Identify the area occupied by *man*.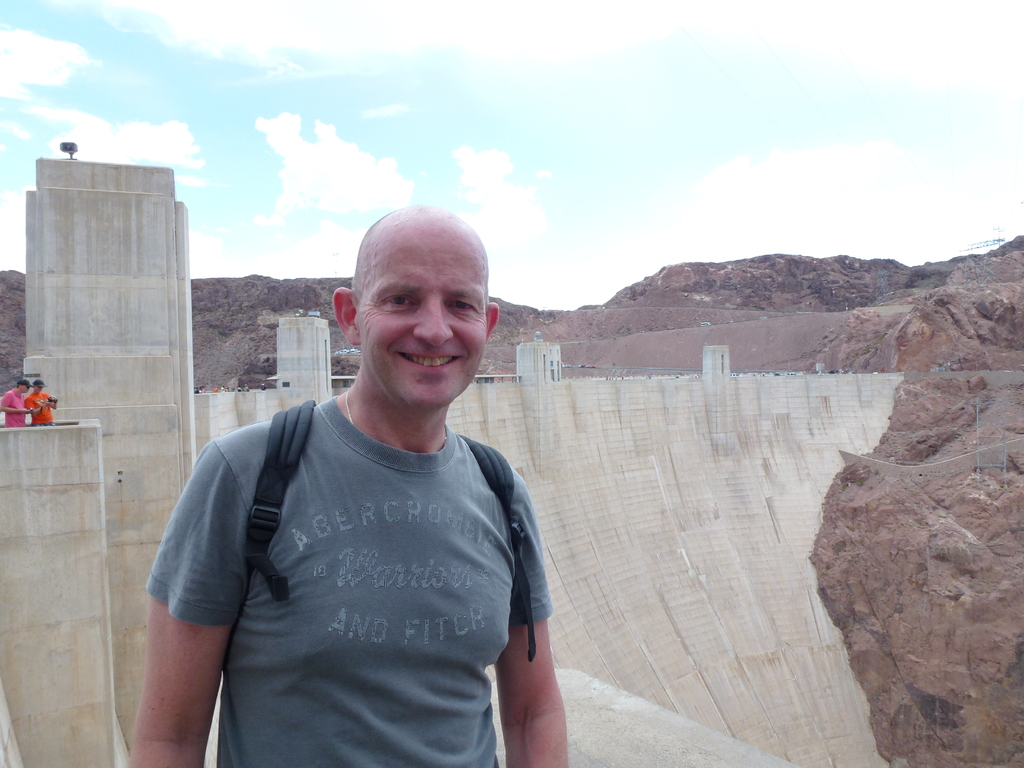
Area: box(22, 378, 60, 426).
